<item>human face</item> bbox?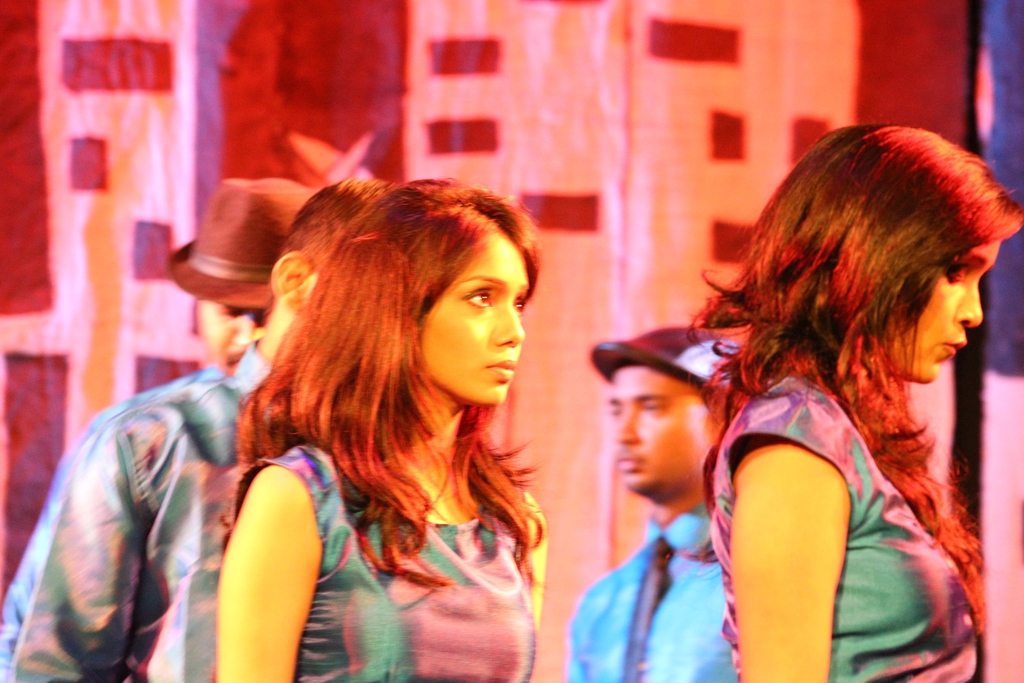
bbox=(425, 231, 529, 399)
